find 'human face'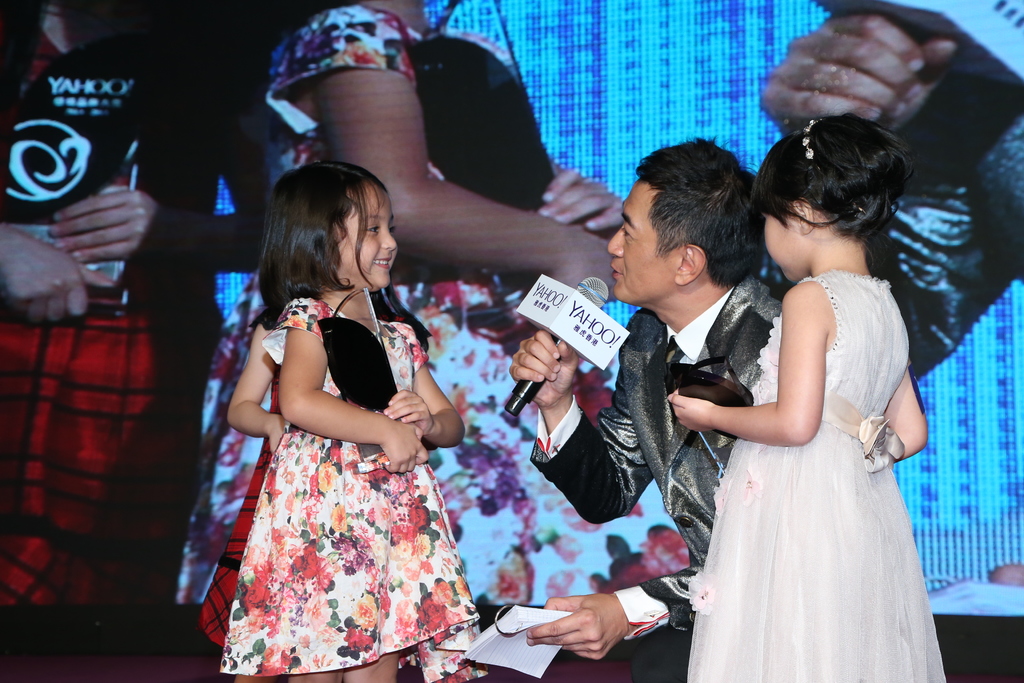
765,211,803,280
